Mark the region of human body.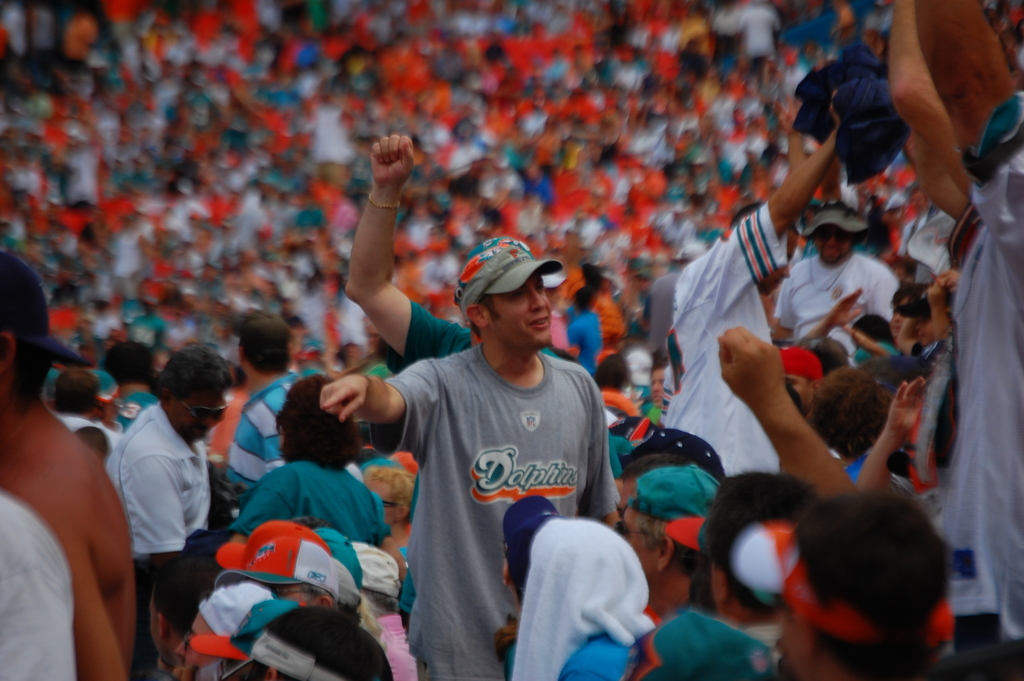
Region: 667:93:853:480.
